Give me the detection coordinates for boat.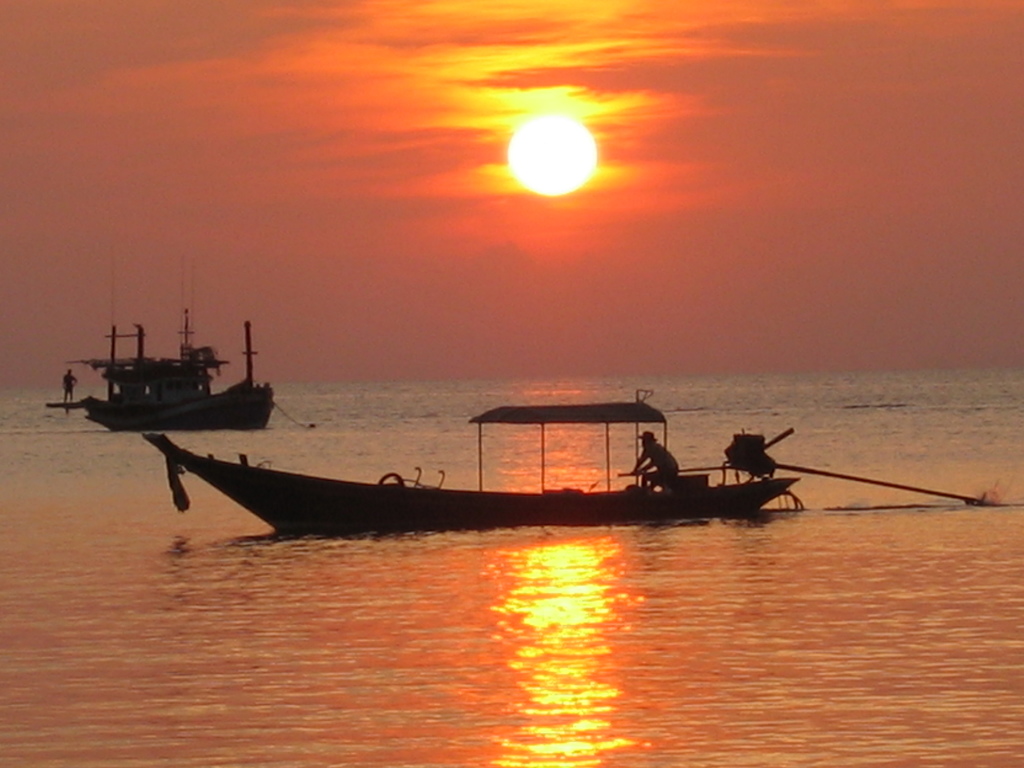
<bbox>142, 429, 797, 548</bbox>.
